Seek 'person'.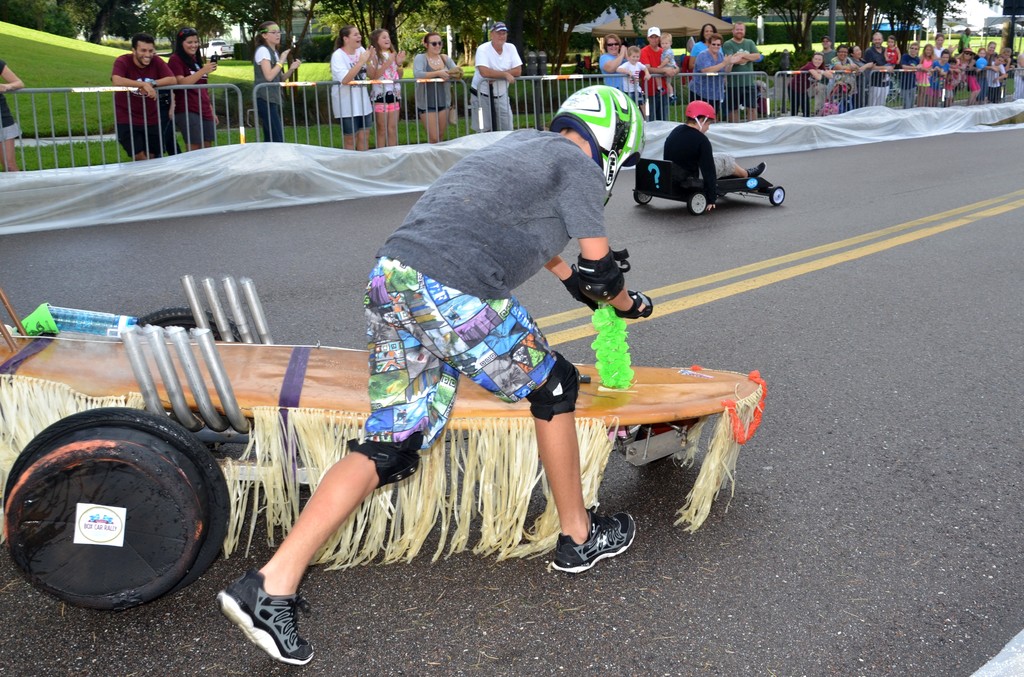
x1=252 y1=17 x2=304 y2=140.
